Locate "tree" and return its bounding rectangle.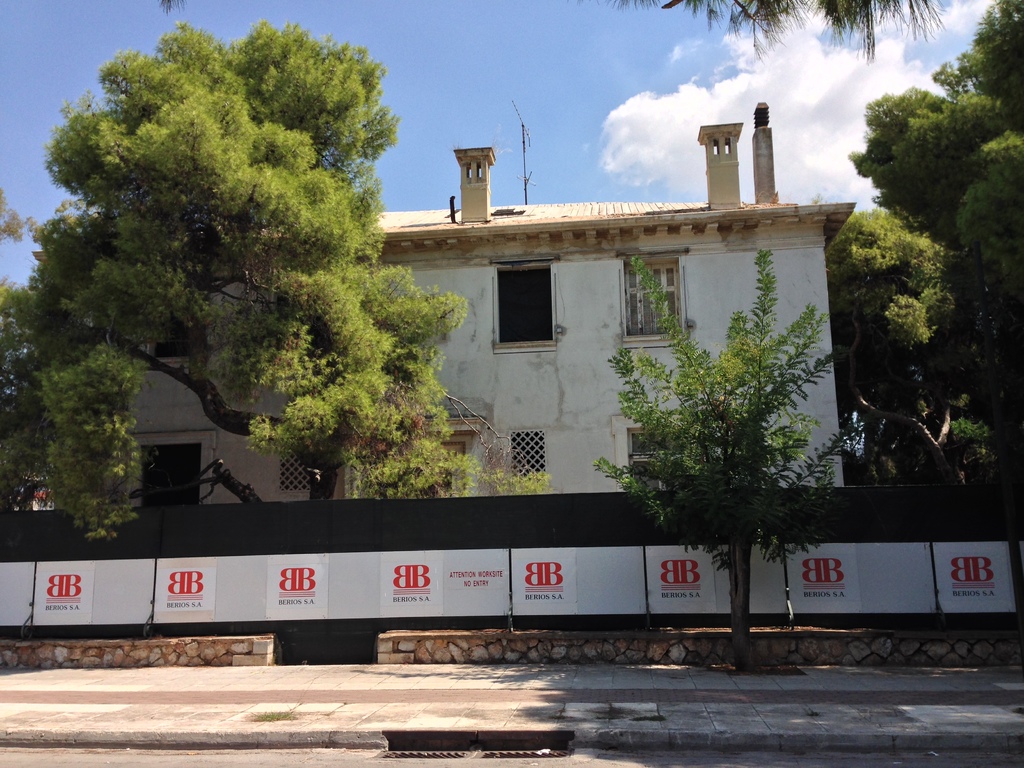
(595,242,874,657).
